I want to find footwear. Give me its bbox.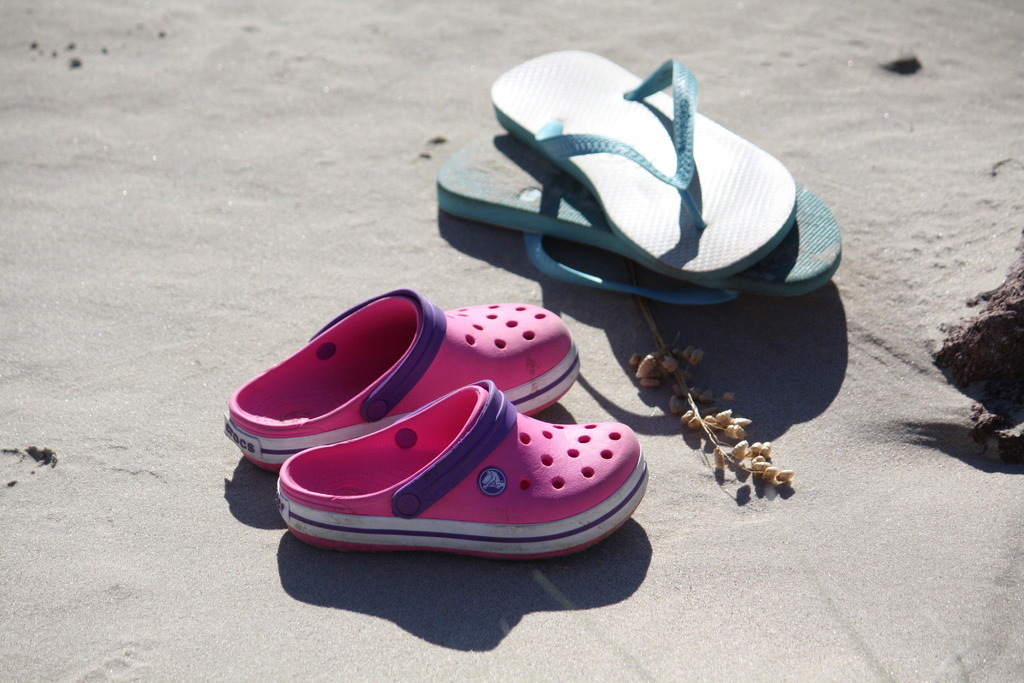
{"left": 436, "top": 124, "right": 853, "bottom": 315}.
